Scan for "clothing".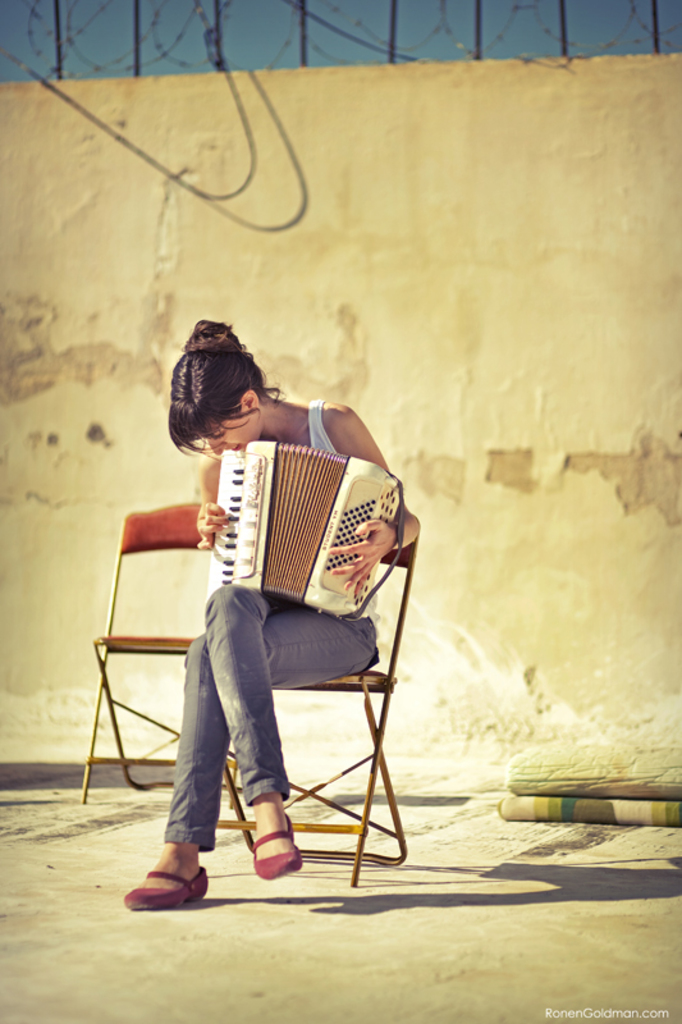
Scan result: bbox=[184, 393, 374, 841].
